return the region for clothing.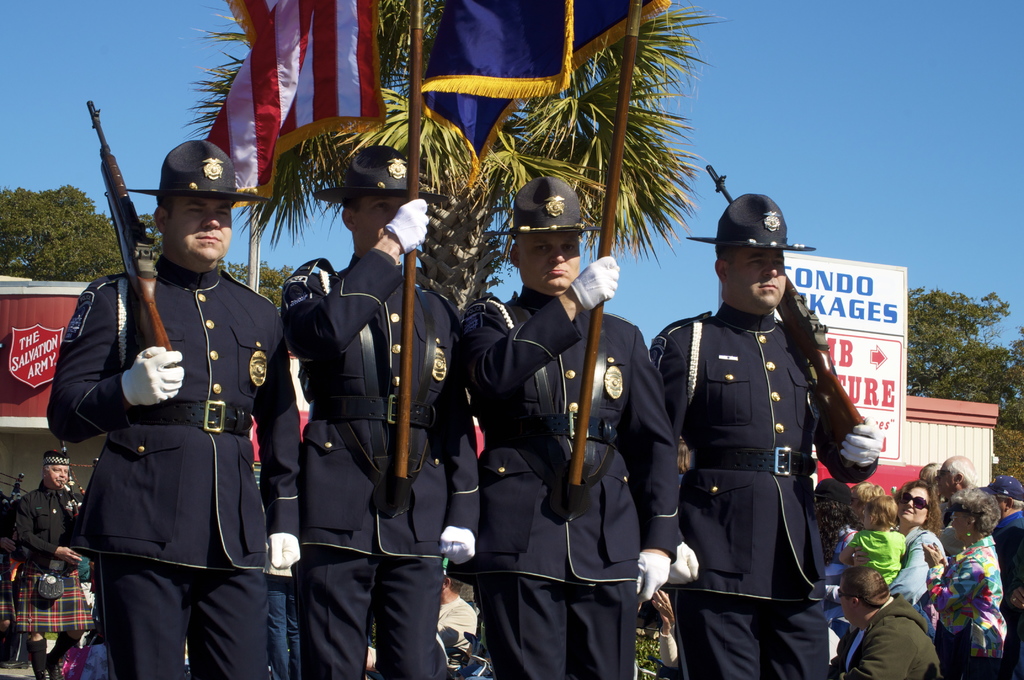
632:304:891:679.
